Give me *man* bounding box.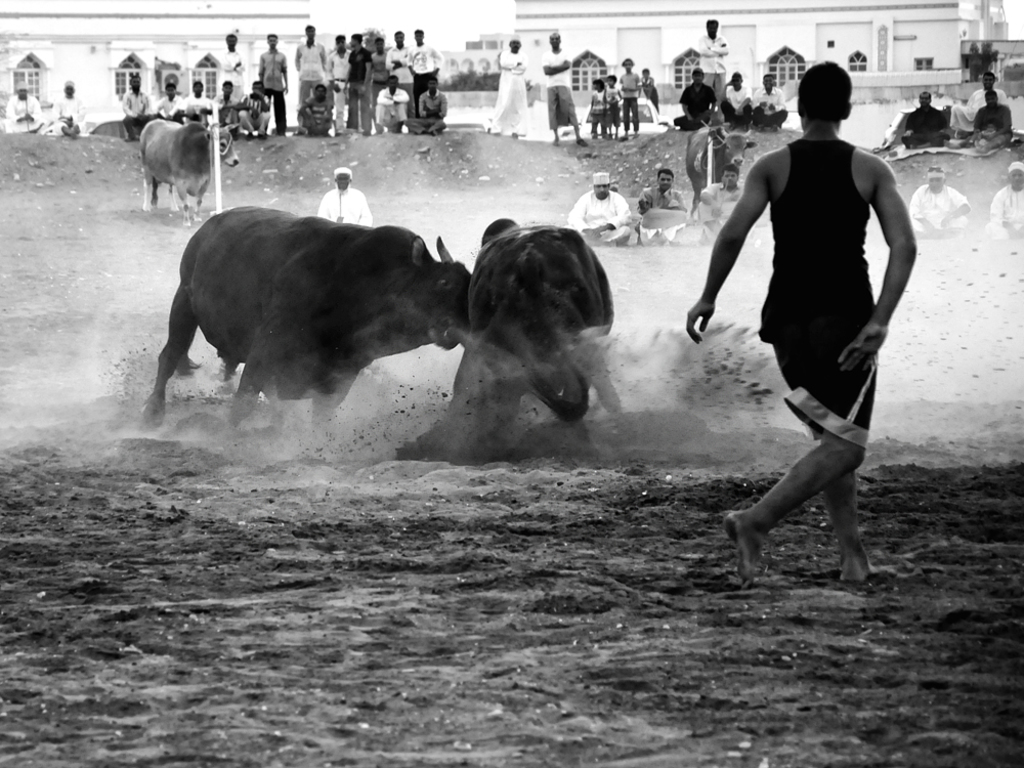
left=900, top=92, right=947, bottom=151.
